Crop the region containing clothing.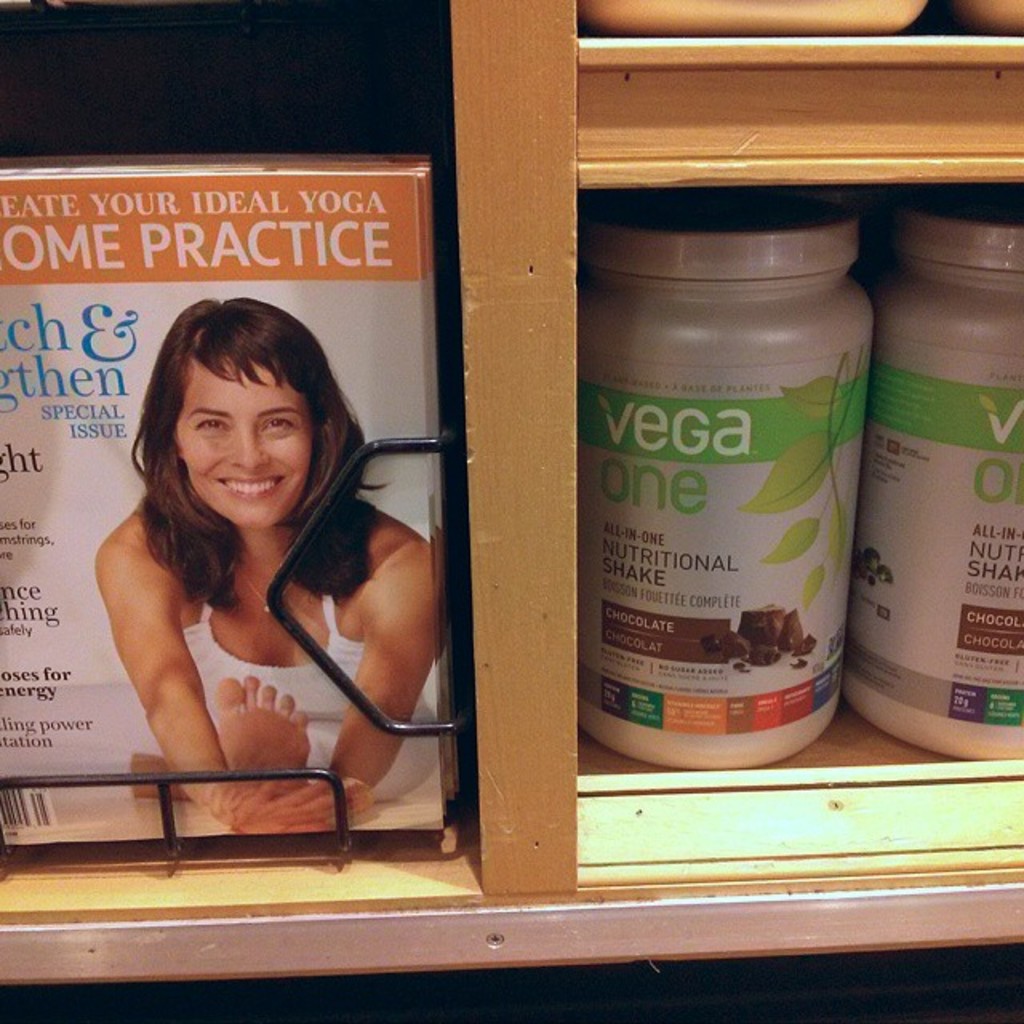
Crop region: [182, 557, 448, 805].
